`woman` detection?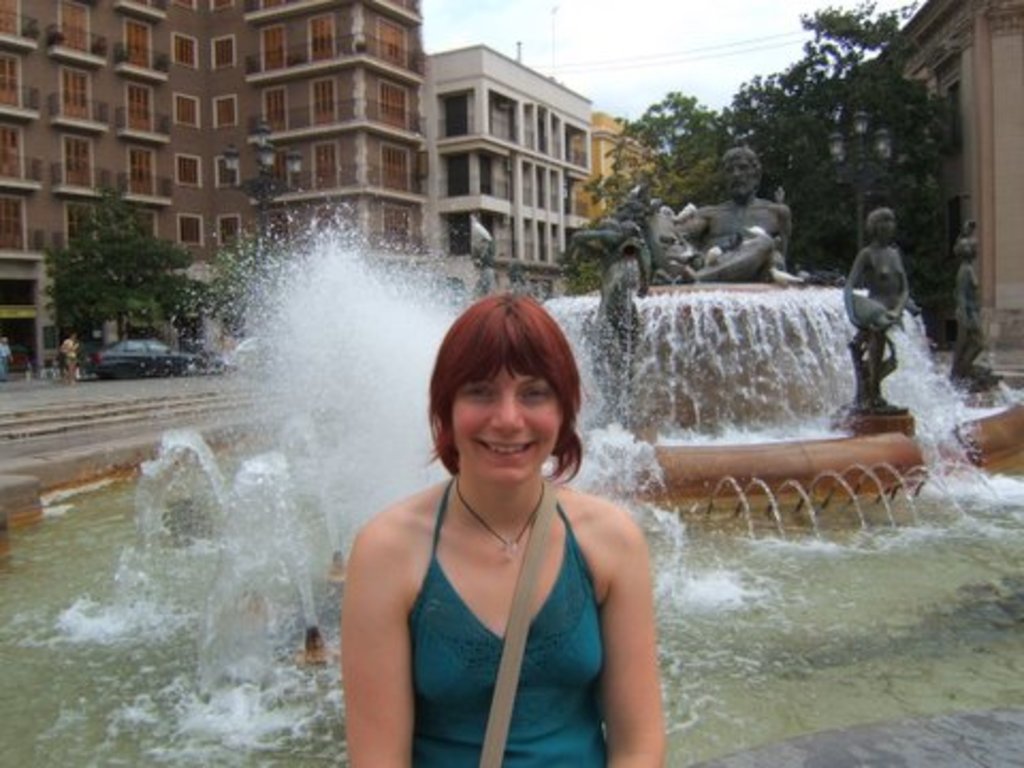
BBox(341, 271, 672, 757)
